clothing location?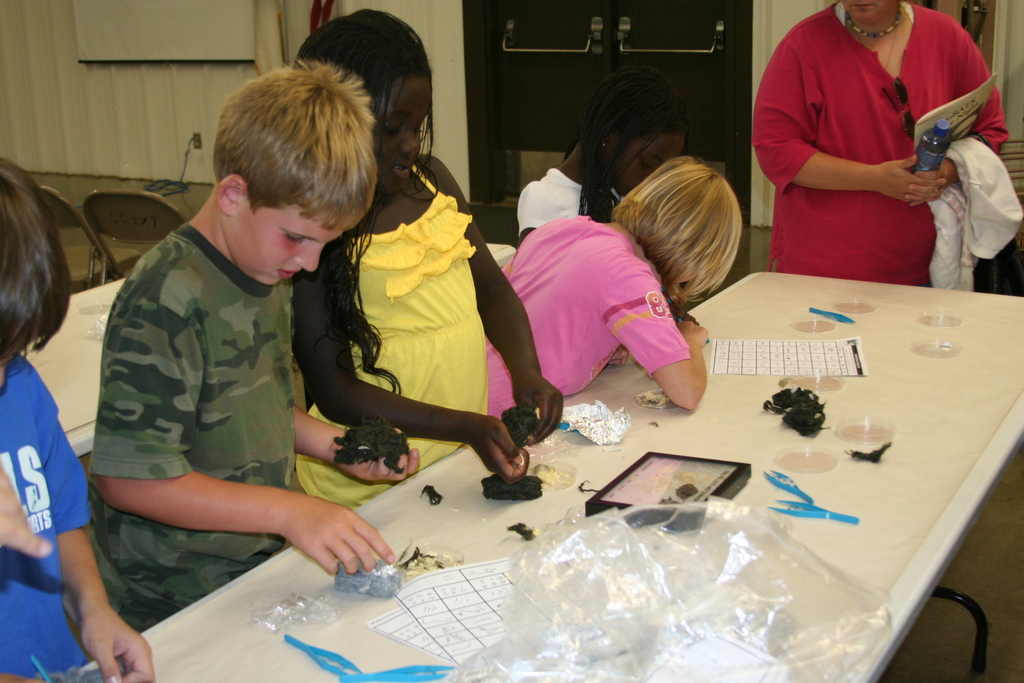
(x1=775, y1=0, x2=989, y2=270)
